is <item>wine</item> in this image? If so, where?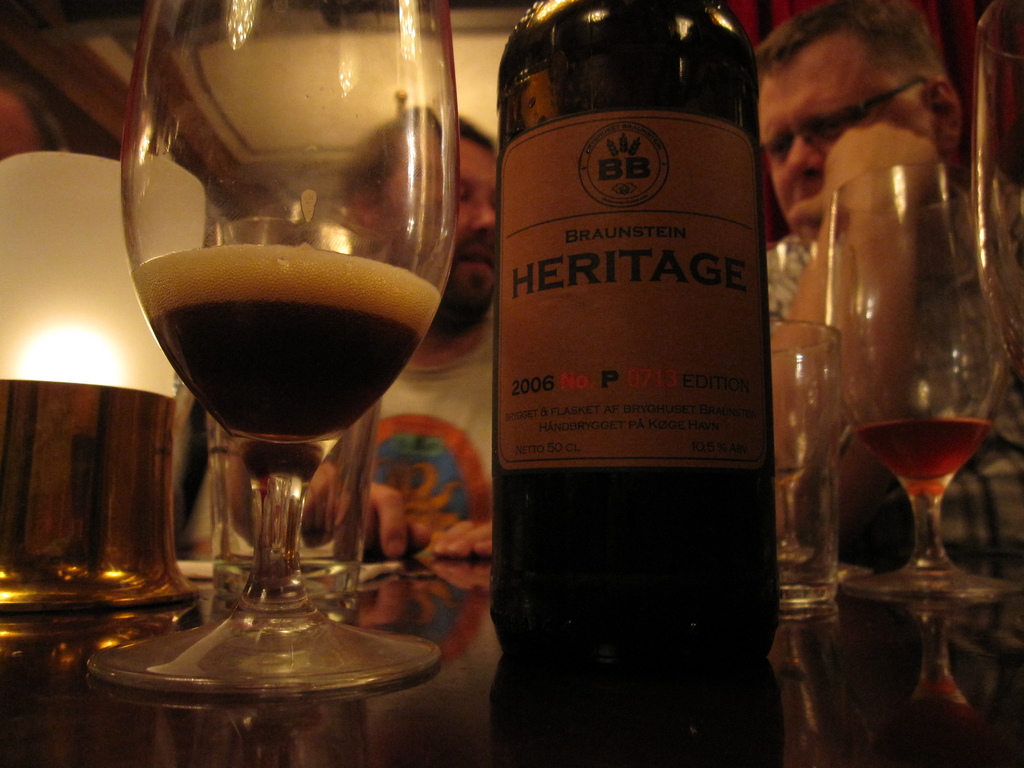
Yes, at bbox(132, 241, 442, 442).
